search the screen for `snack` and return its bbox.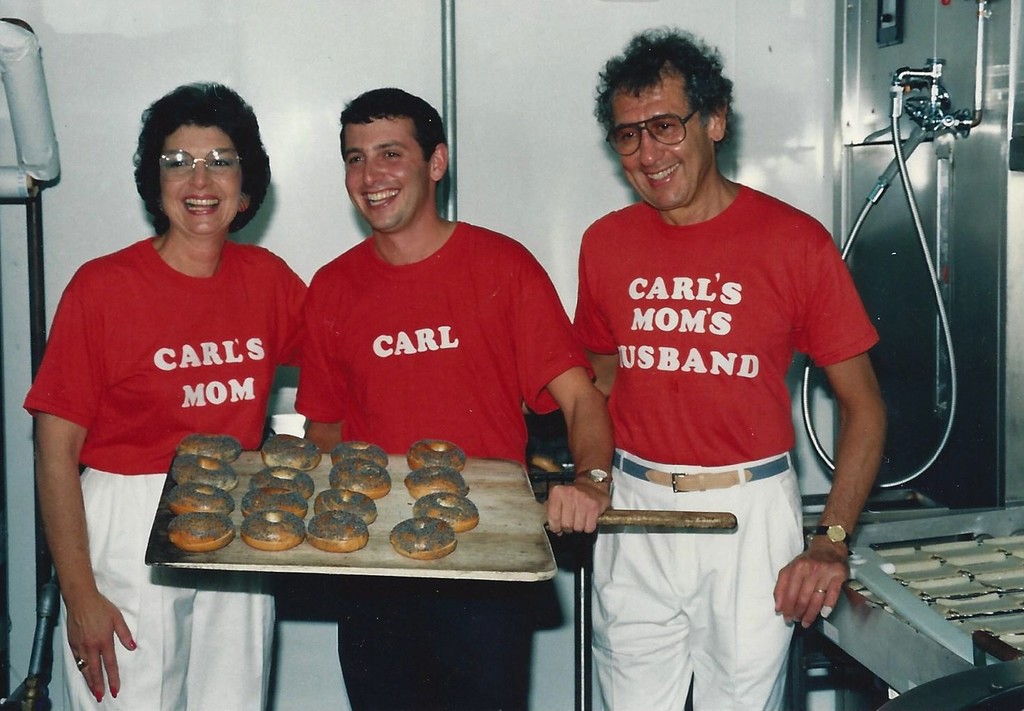
Found: bbox=[329, 458, 391, 501].
